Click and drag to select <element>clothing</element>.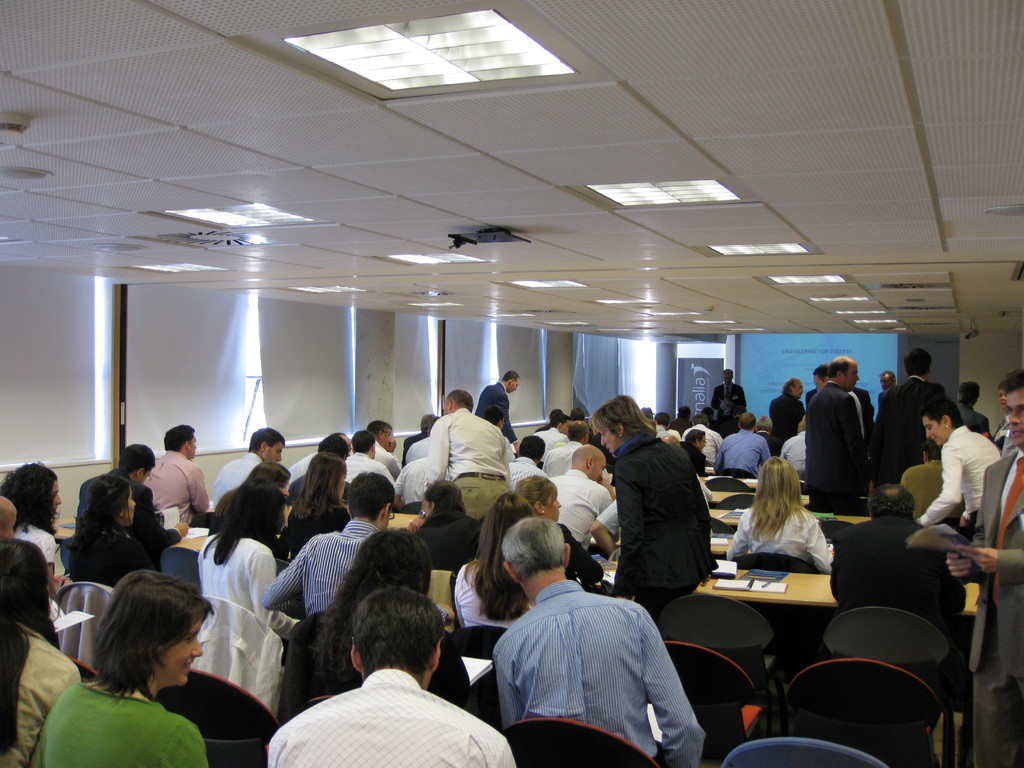
Selection: (420, 507, 474, 584).
